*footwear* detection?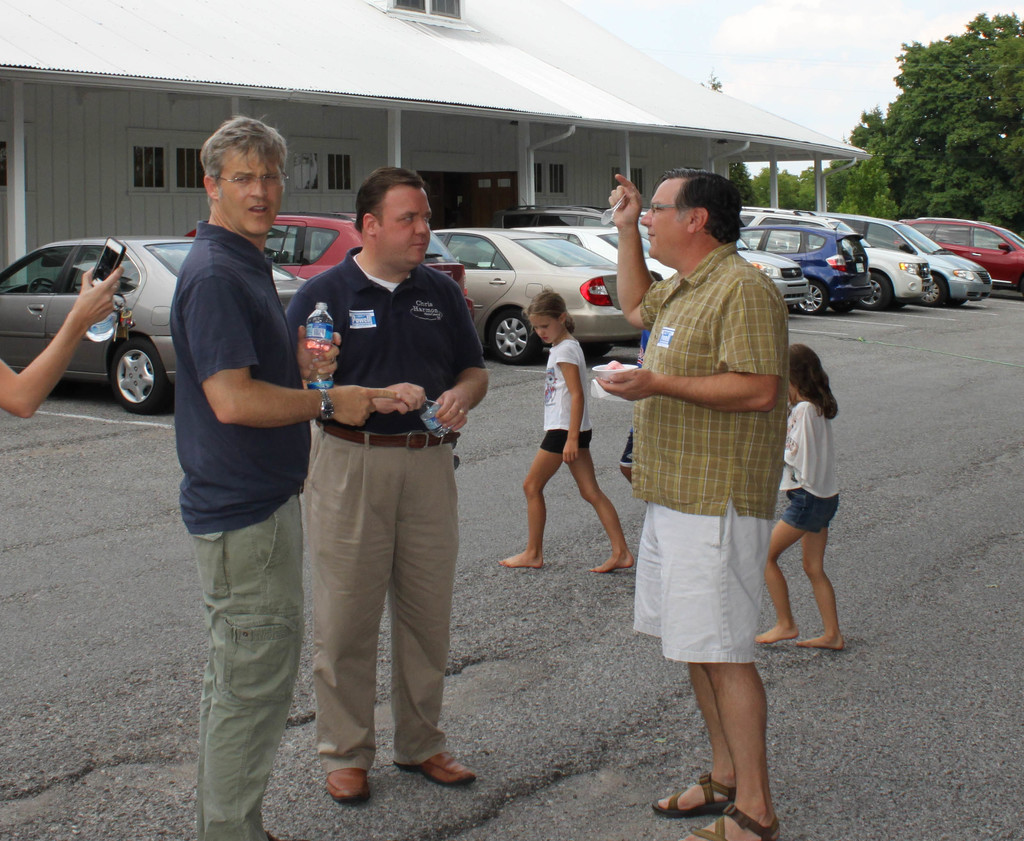
(x1=682, y1=801, x2=773, y2=840)
